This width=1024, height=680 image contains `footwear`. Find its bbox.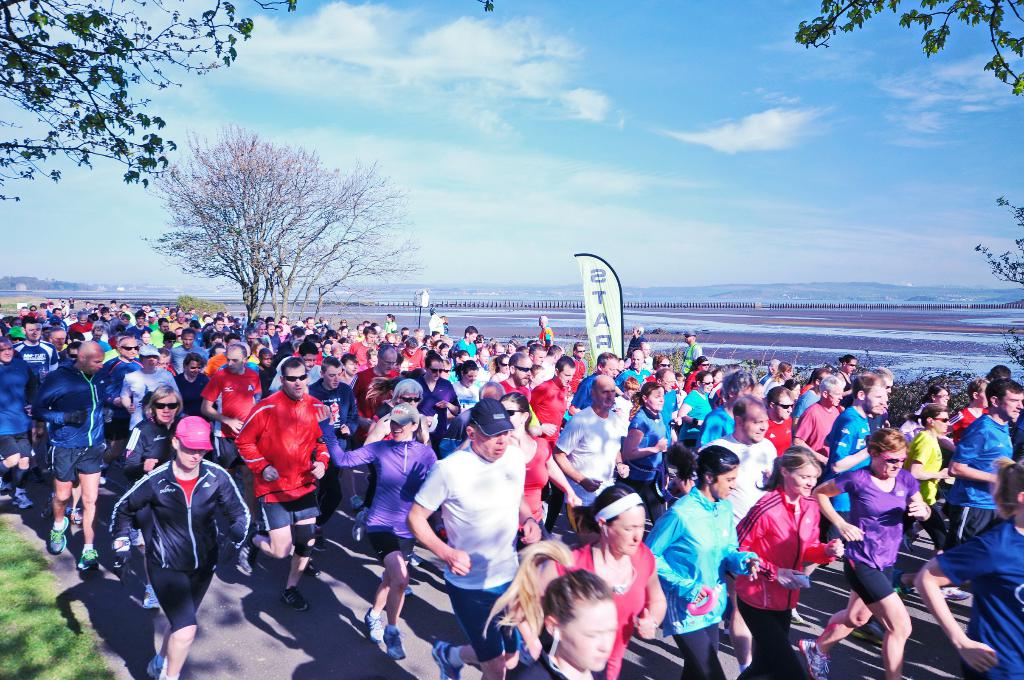
Rect(312, 524, 332, 555).
